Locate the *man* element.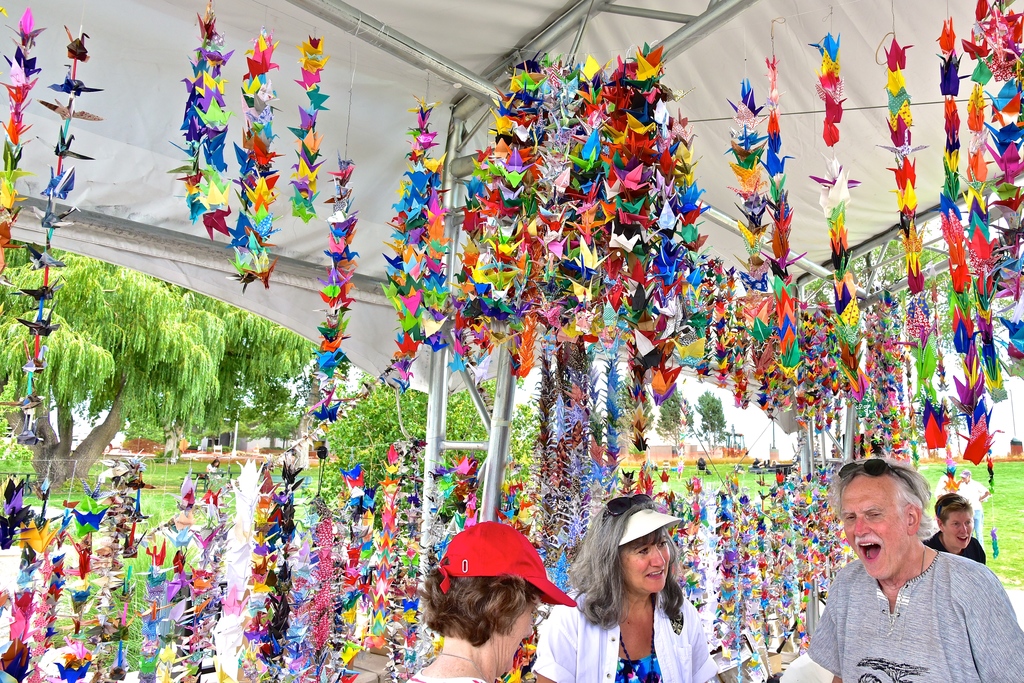
Element bbox: 956,472,993,543.
